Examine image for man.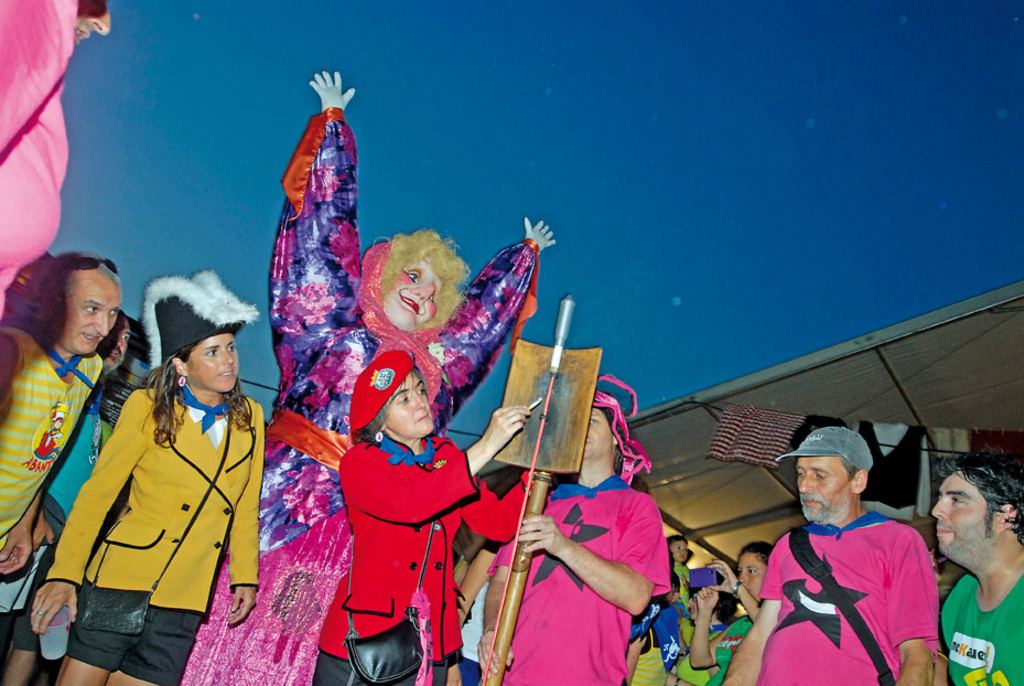
Examination result: BBox(0, 245, 125, 623).
